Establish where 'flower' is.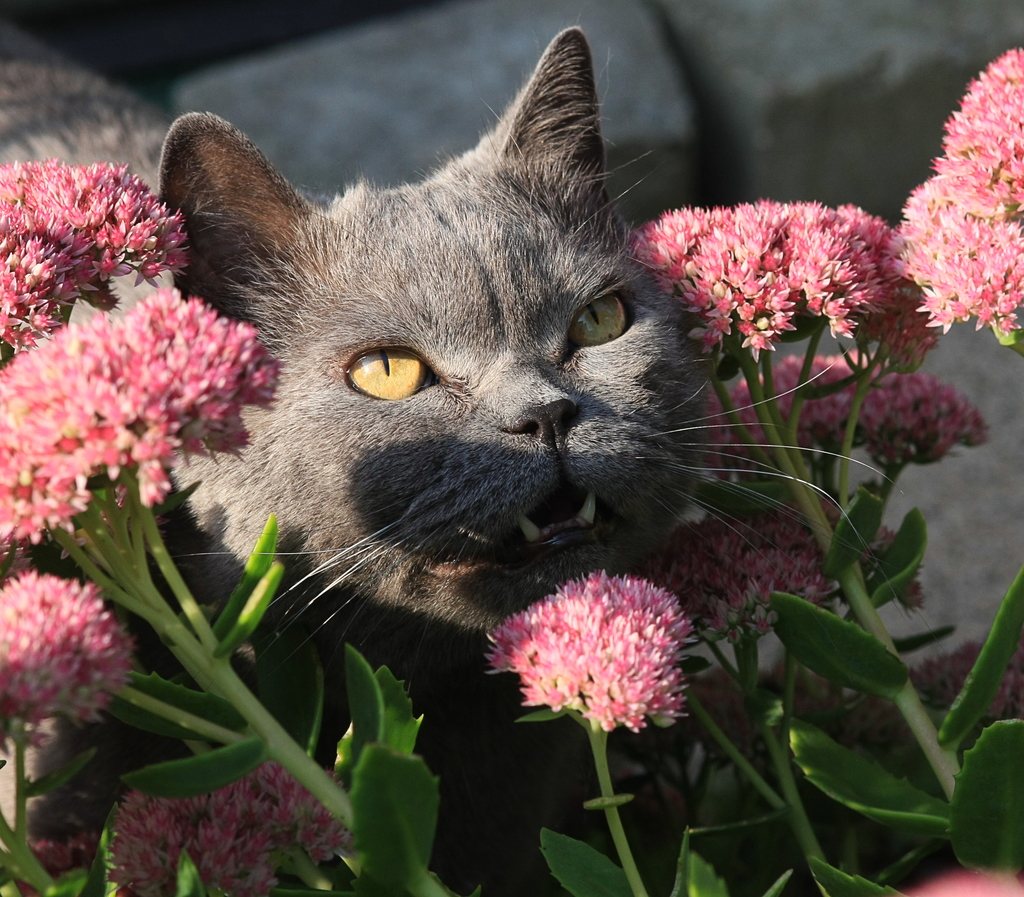
Established at (642,490,927,660).
